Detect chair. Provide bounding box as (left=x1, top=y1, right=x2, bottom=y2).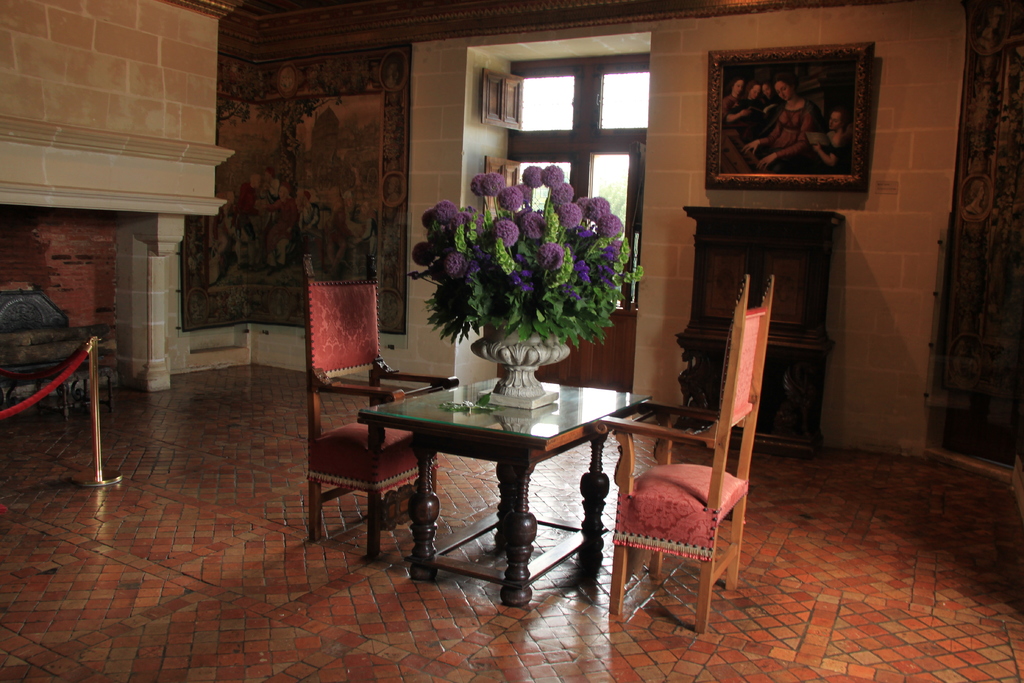
(left=610, top=258, right=794, bottom=660).
